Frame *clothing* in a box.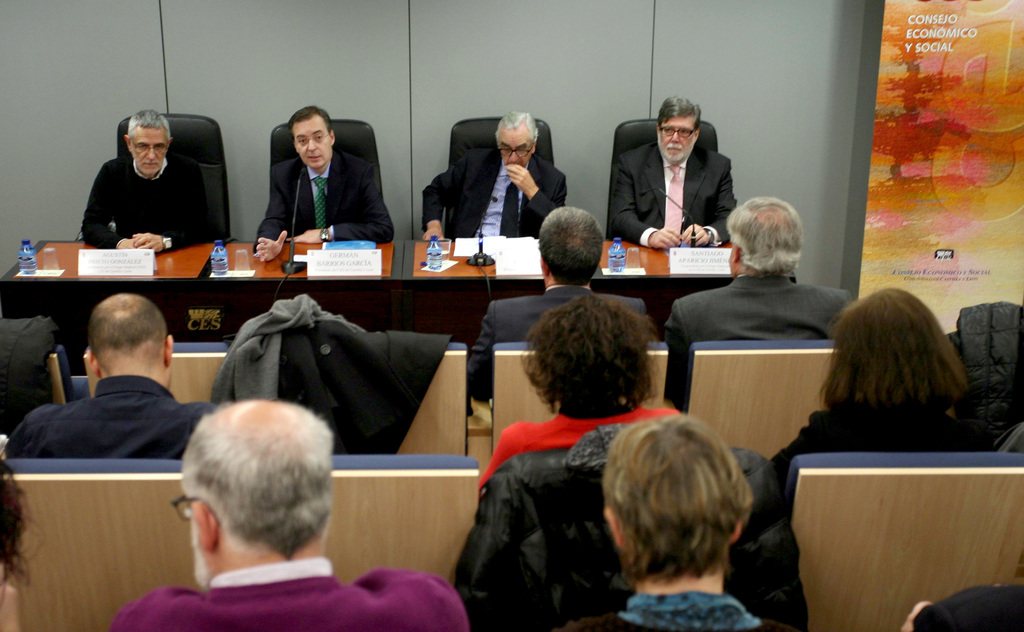
{"x1": 769, "y1": 405, "x2": 970, "y2": 494}.
